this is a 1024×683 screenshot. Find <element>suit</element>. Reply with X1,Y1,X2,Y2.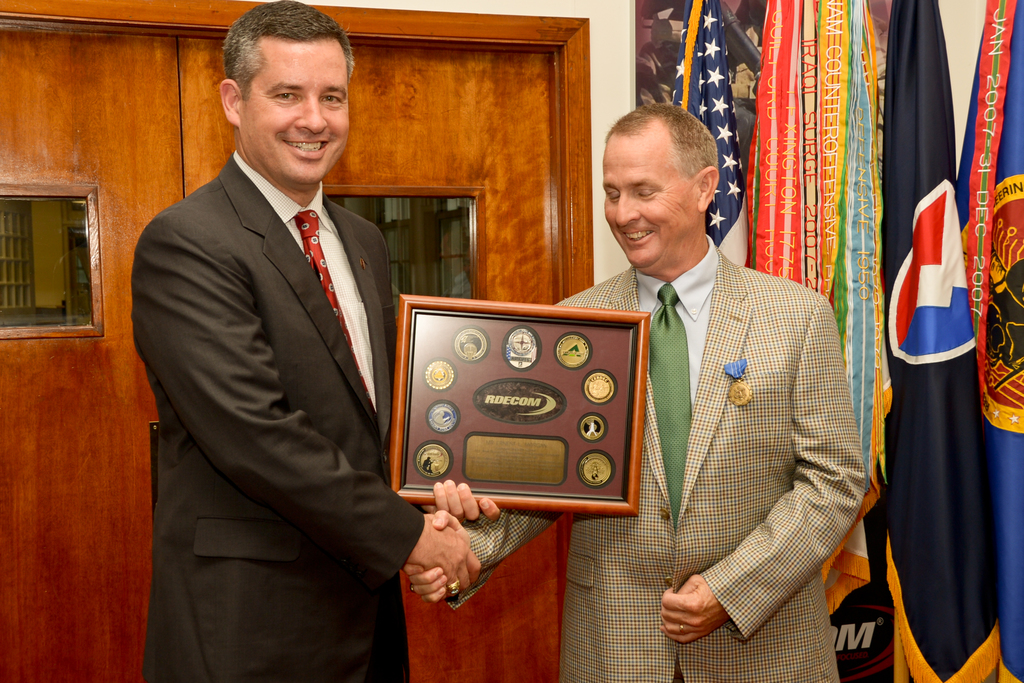
128,35,431,670.
